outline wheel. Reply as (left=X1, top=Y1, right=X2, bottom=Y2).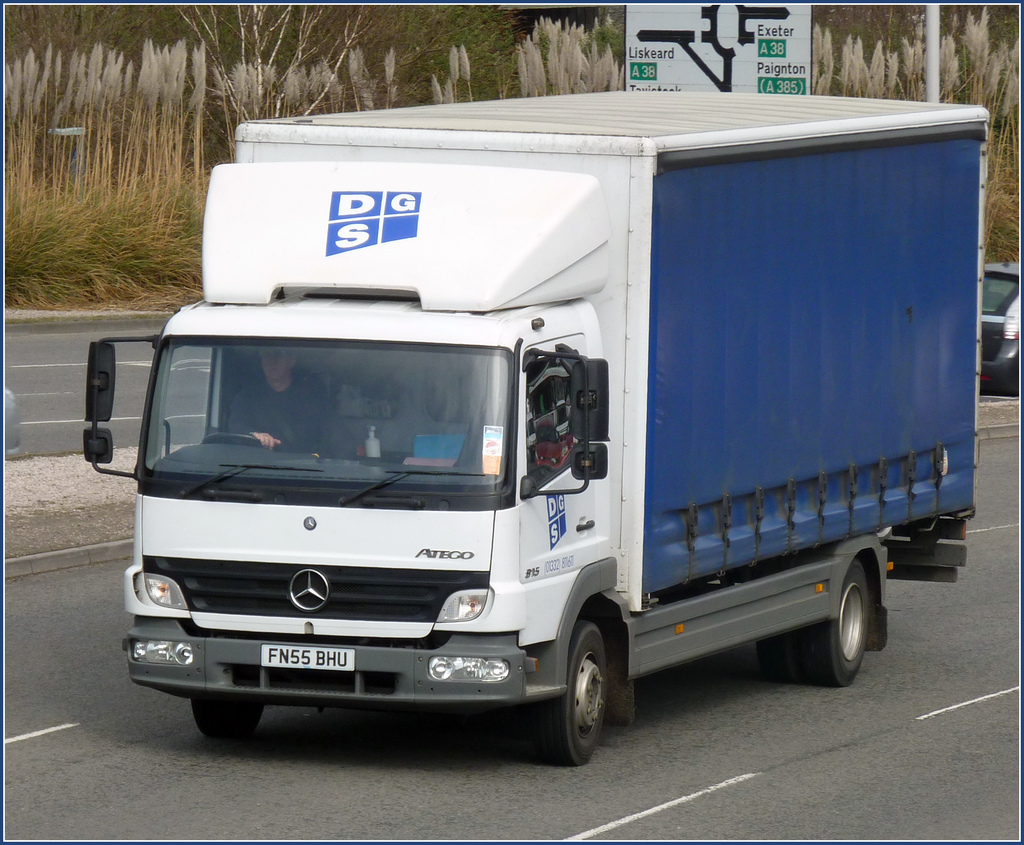
(left=198, top=433, right=289, bottom=455).
